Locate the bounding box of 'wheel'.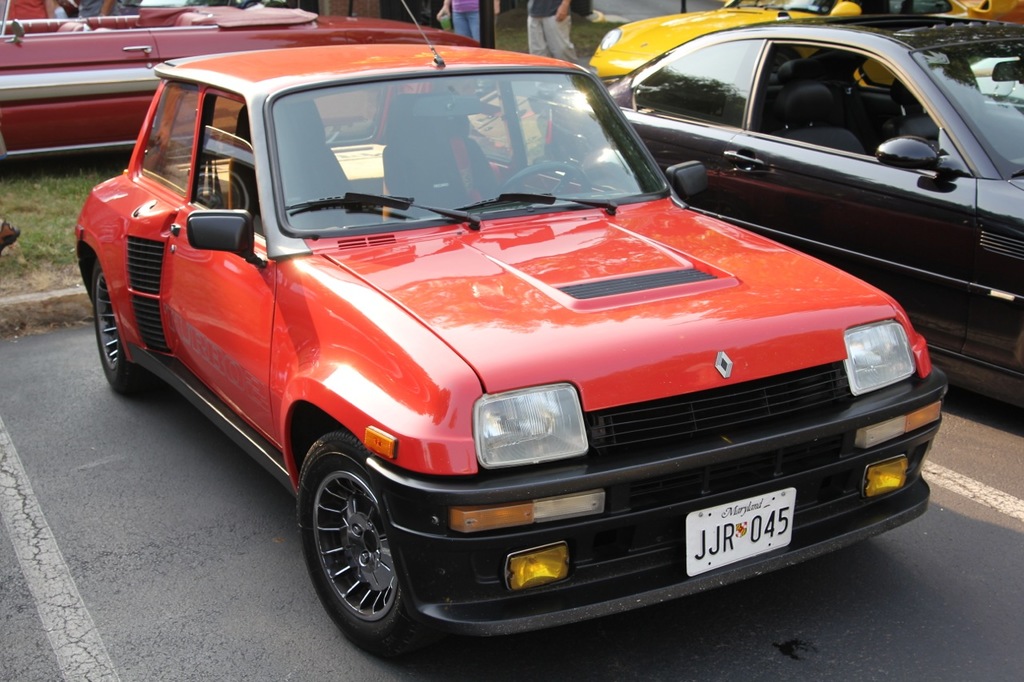
Bounding box: <bbox>90, 266, 160, 398</bbox>.
